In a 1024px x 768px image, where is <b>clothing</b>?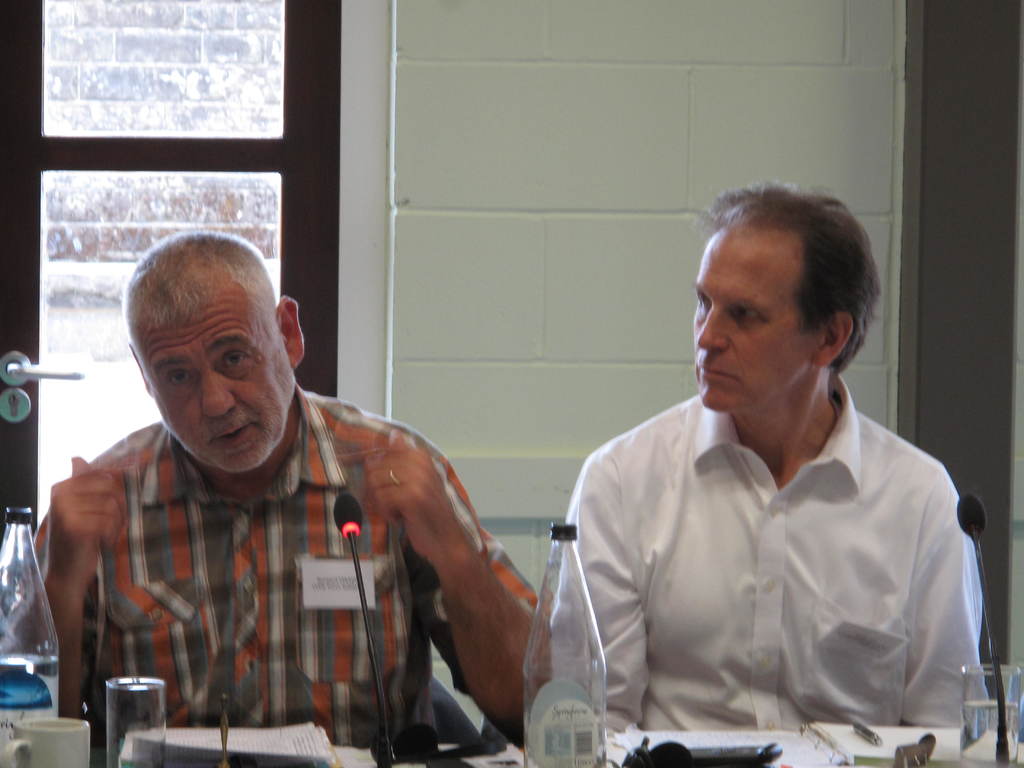
left=562, top=367, right=985, bottom=735.
